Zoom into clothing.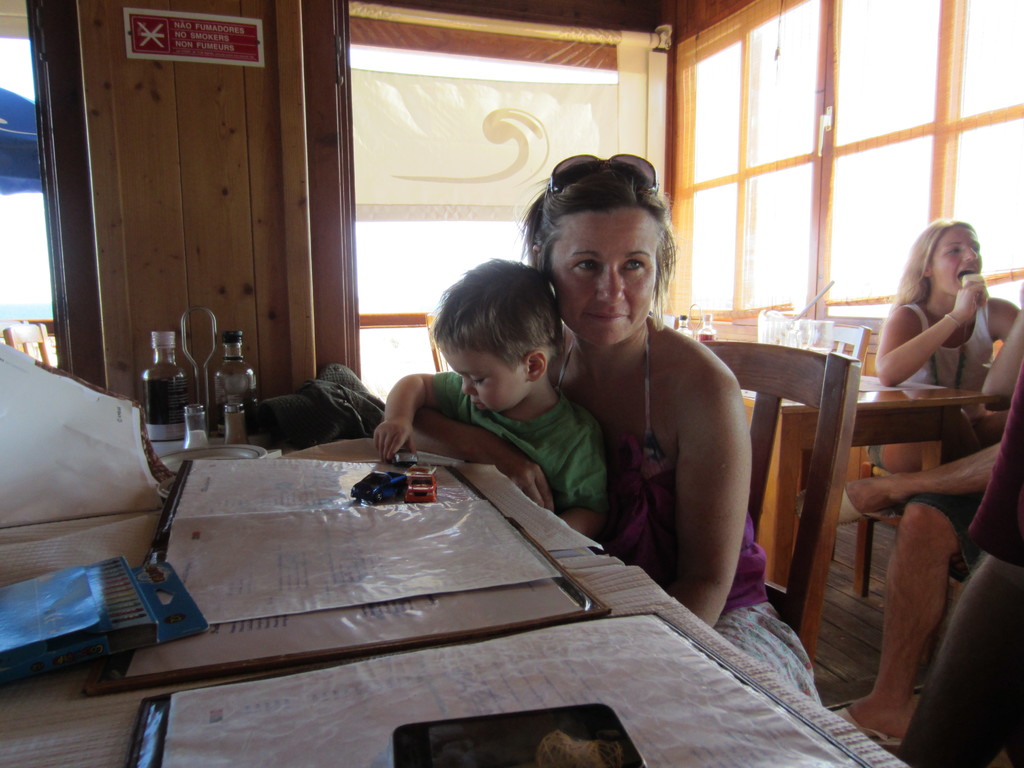
Zoom target: 590 320 822 703.
